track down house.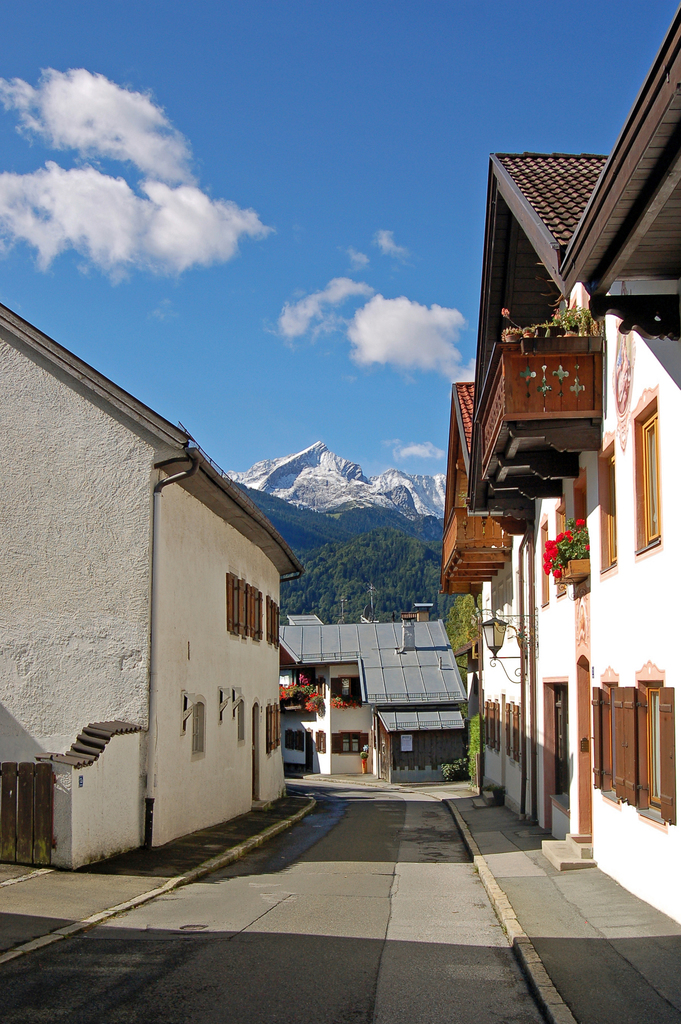
Tracked to box=[468, 147, 567, 827].
